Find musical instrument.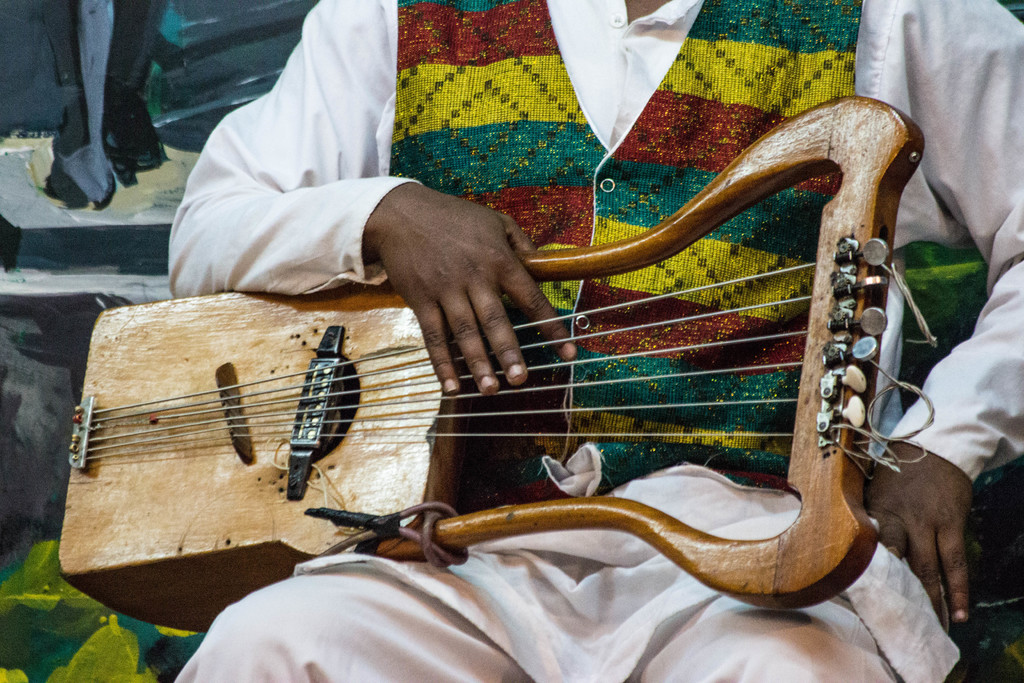
x1=139 y1=91 x2=930 y2=611.
